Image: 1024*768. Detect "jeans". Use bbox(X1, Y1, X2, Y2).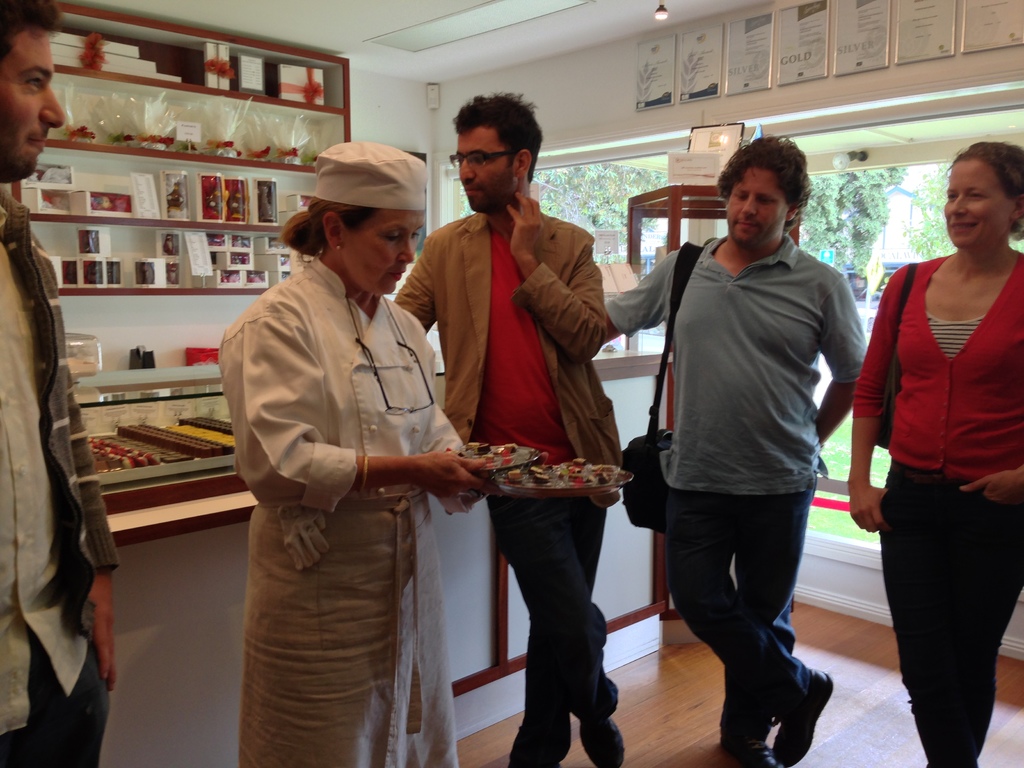
bbox(881, 481, 1023, 767).
